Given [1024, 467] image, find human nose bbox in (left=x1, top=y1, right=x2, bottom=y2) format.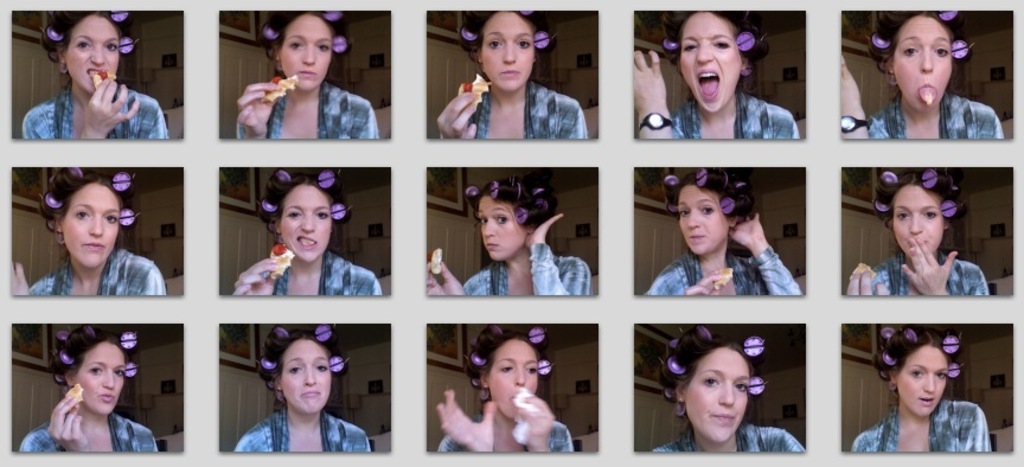
(left=919, top=45, right=934, bottom=75).
